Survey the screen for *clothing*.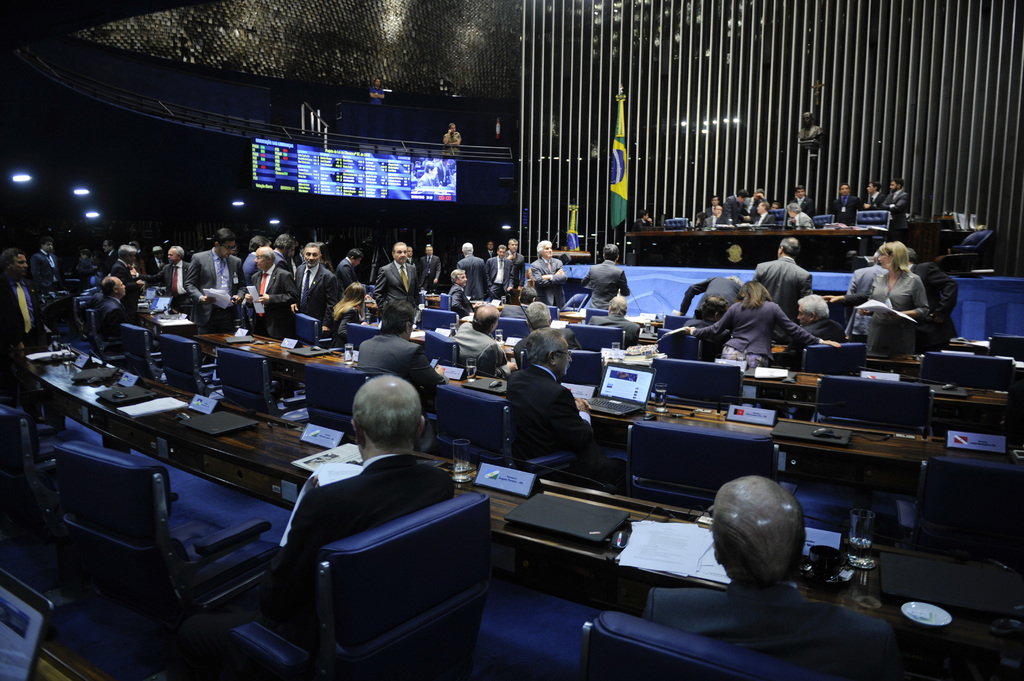
Survey found: [left=487, top=253, right=516, bottom=303].
